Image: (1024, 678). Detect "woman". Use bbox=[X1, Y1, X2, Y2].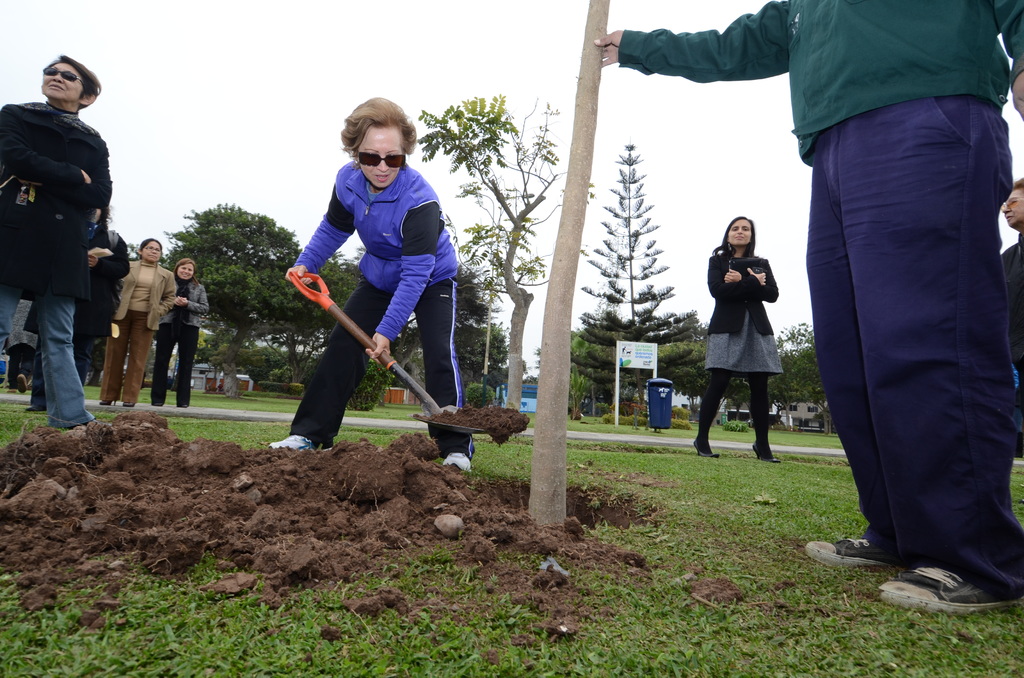
bbox=[268, 94, 476, 467].
